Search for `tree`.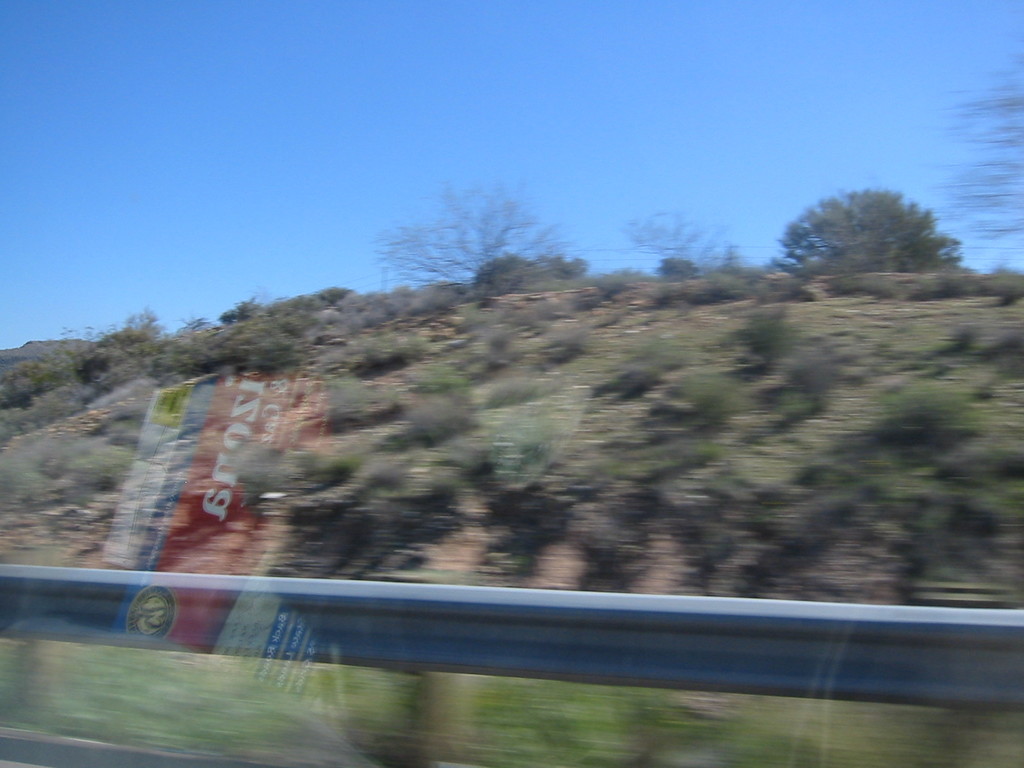
Found at region(626, 211, 734, 281).
